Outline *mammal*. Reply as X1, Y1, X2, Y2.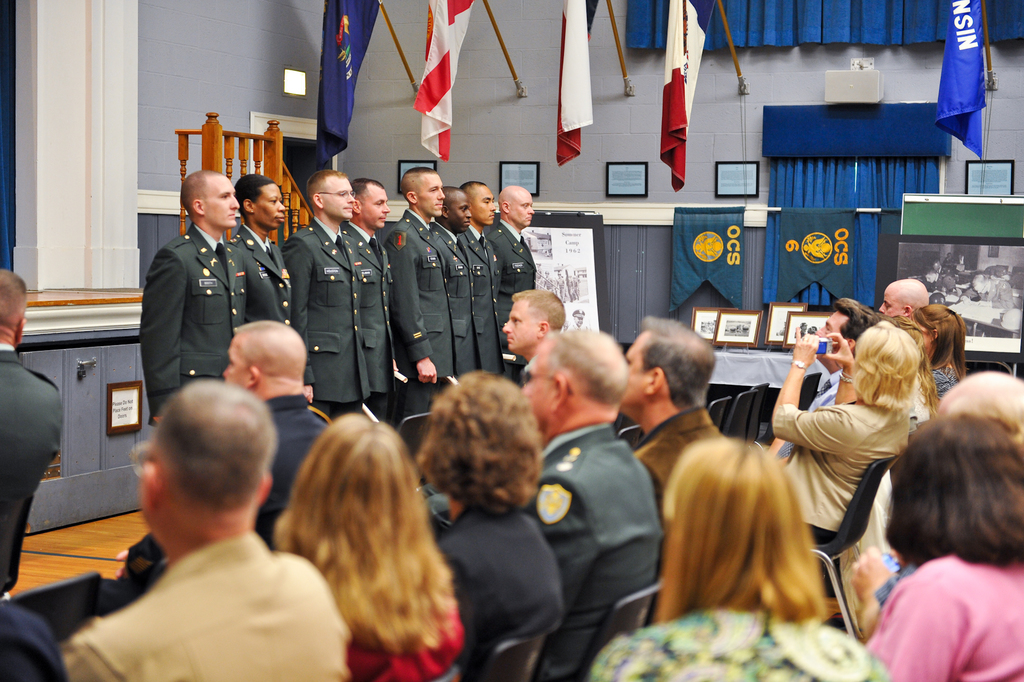
869, 399, 1023, 679.
